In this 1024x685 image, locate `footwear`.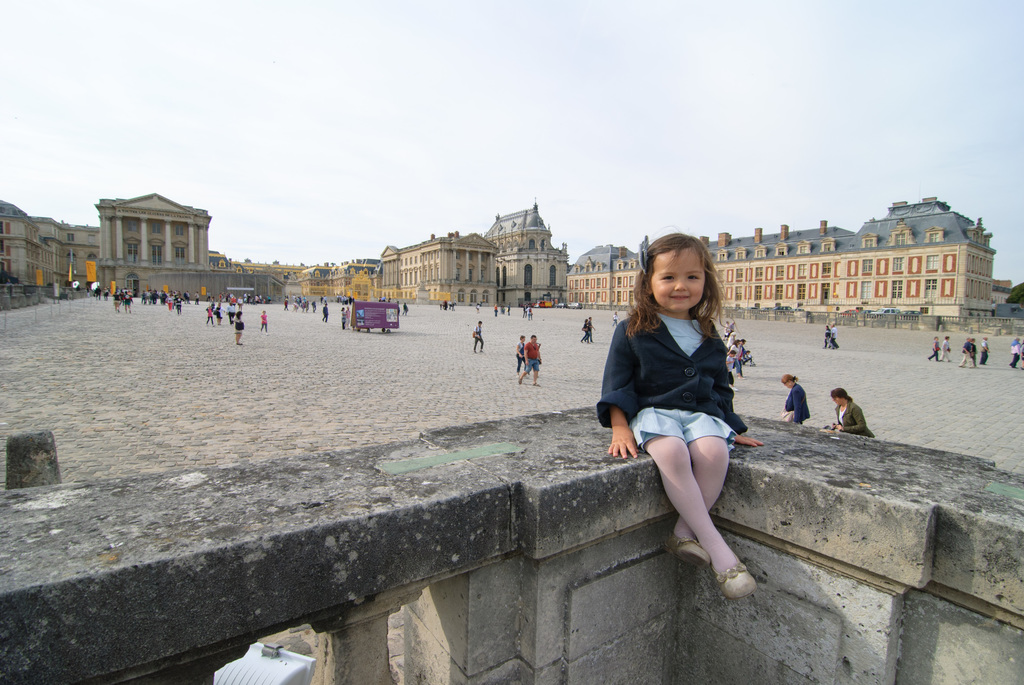
Bounding box: detection(613, 324, 614, 325).
